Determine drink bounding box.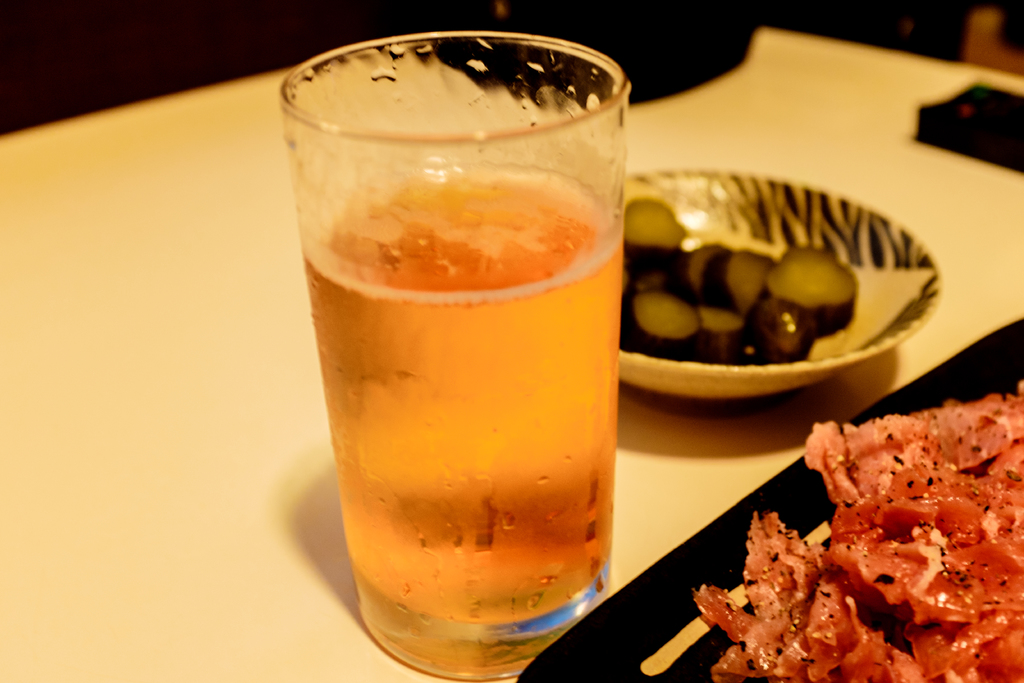
Determined: left=298, top=164, right=617, bottom=623.
